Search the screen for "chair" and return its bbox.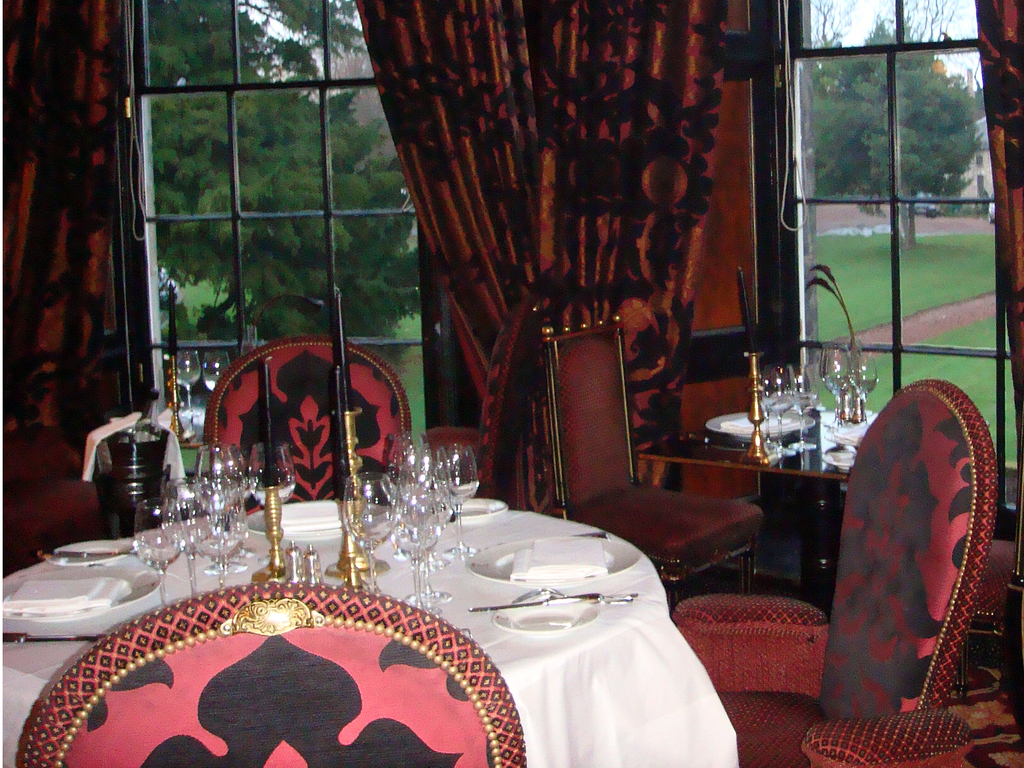
Found: (x1=206, y1=332, x2=413, y2=520).
